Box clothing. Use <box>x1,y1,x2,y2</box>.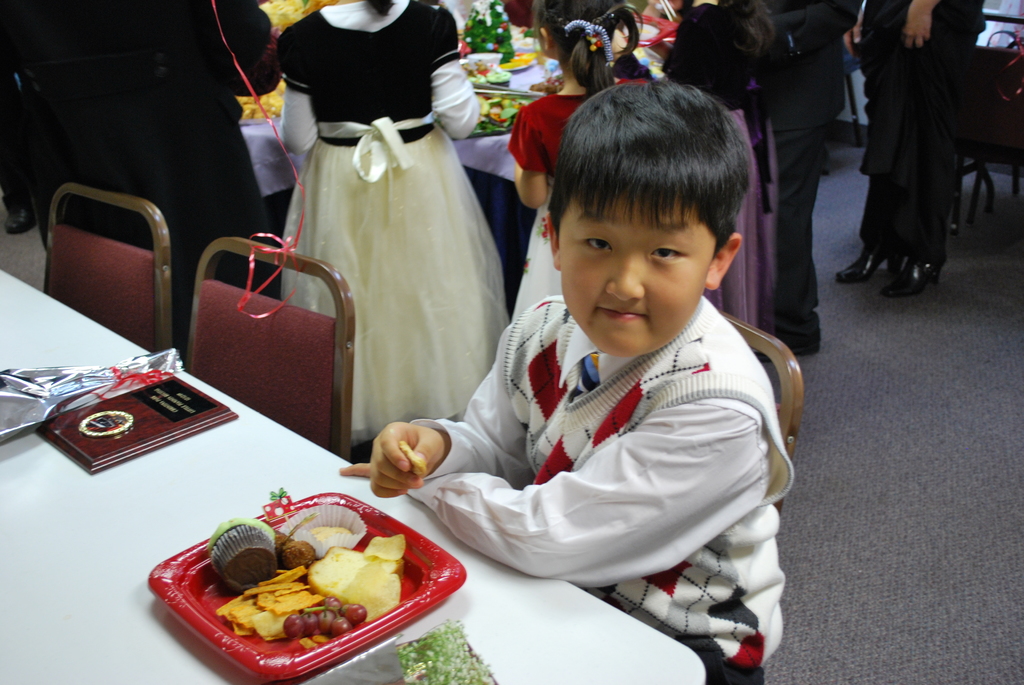
<box>858,0,986,253</box>.
